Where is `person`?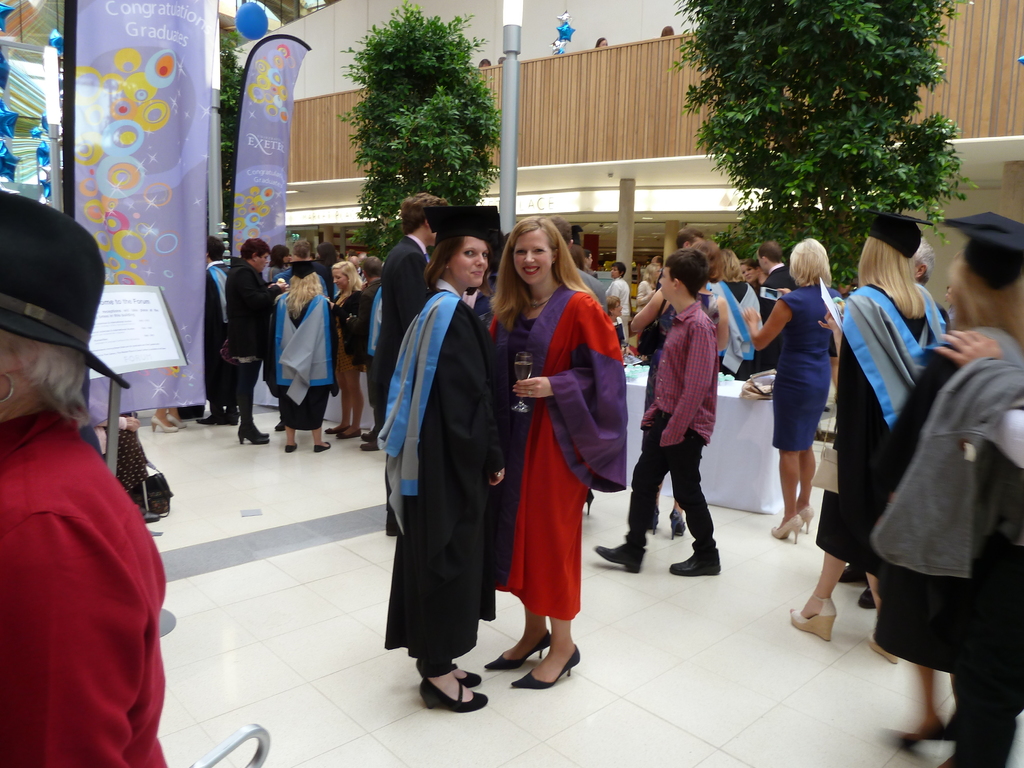
(785,208,953,668).
